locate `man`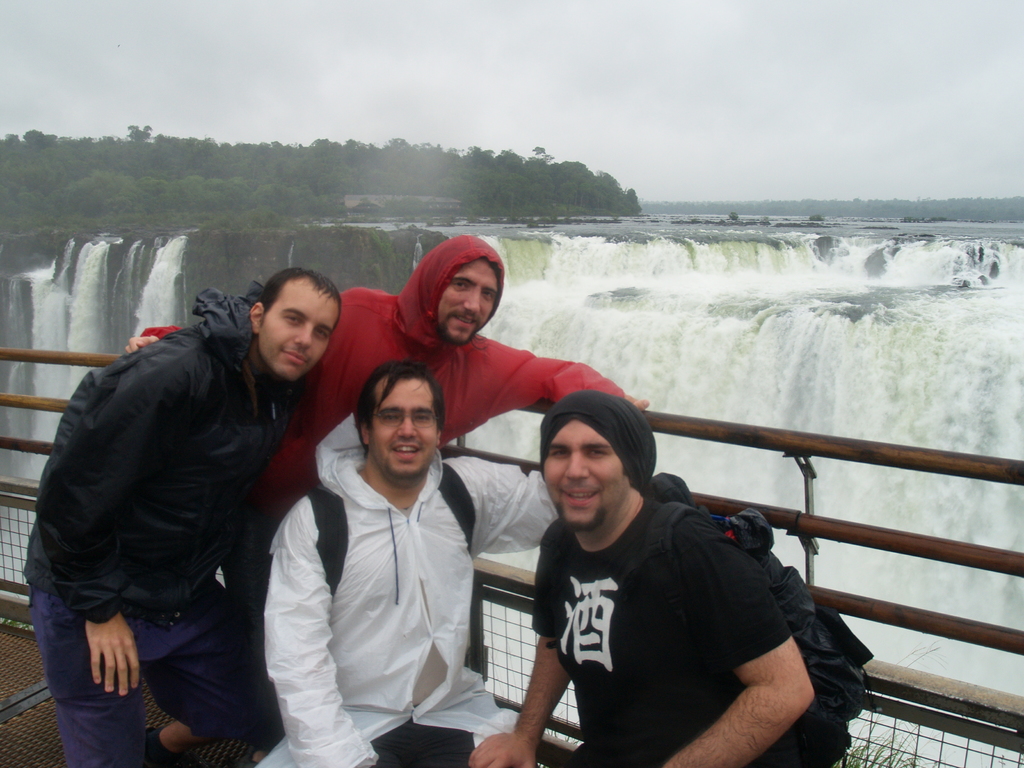
box(264, 361, 562, 767)
